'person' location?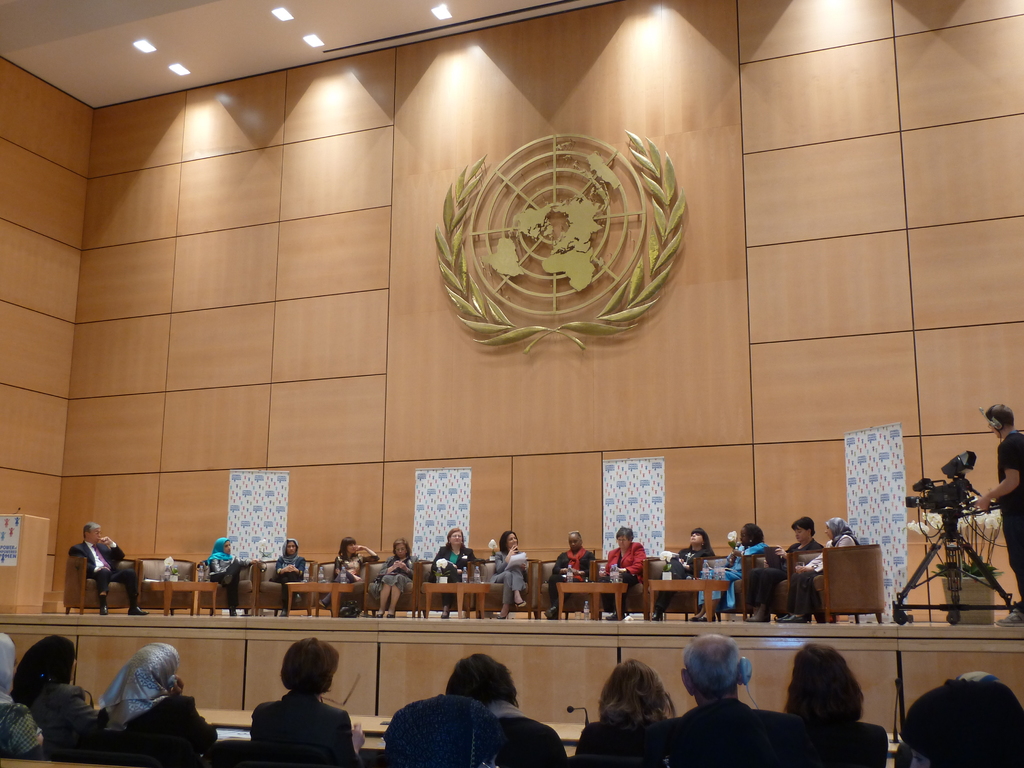
196,536,259,614
